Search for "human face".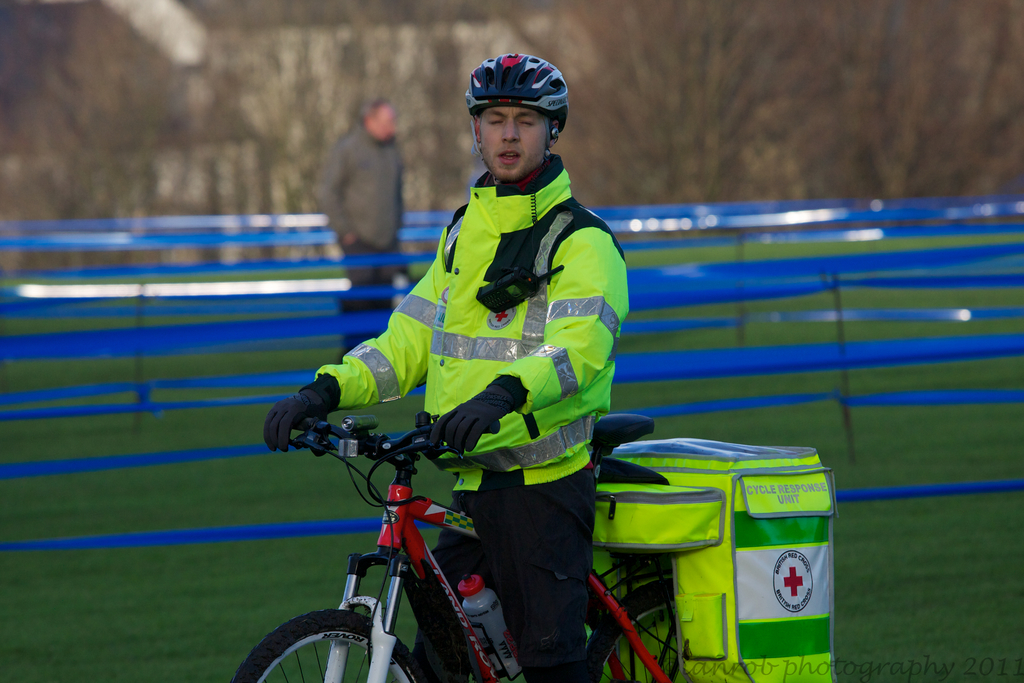
Found at 479,108,550,181.
